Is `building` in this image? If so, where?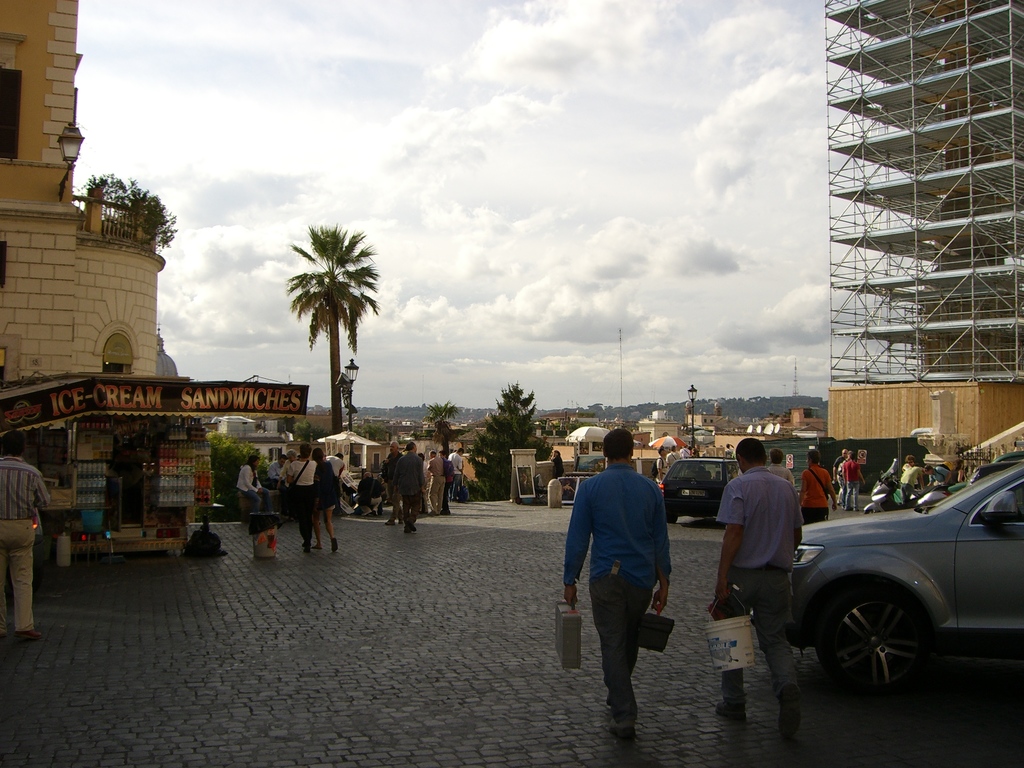
Yes, at box=[0, 0, 310, 554].
